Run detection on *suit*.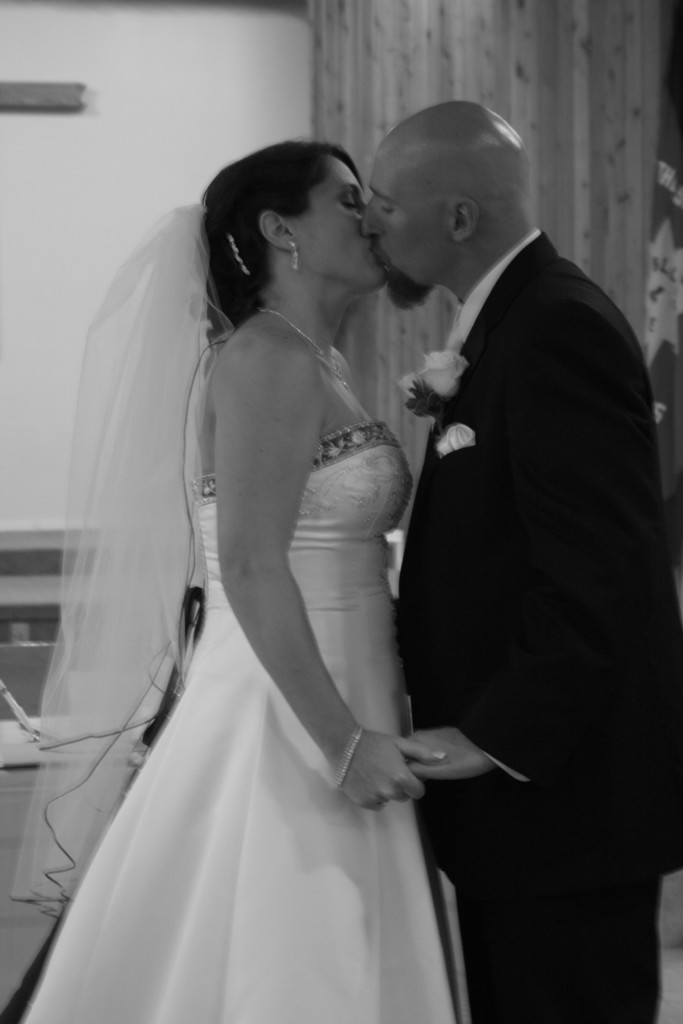
Result: [x1=375, y1=108, x2=654, y2=857].
